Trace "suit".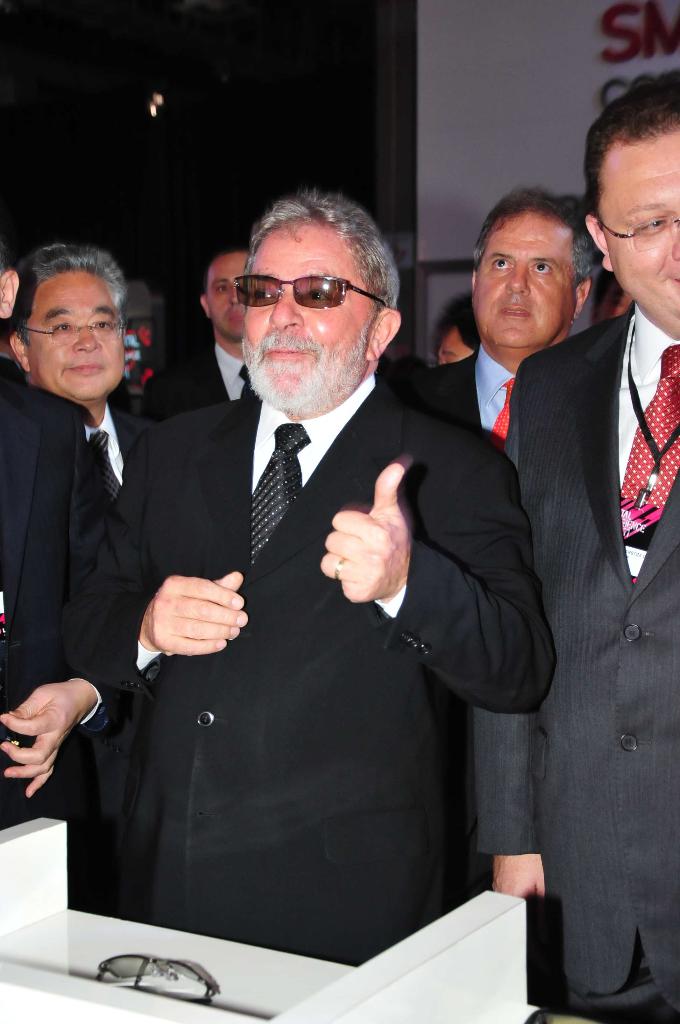
Traced to 54 362 562 964.
